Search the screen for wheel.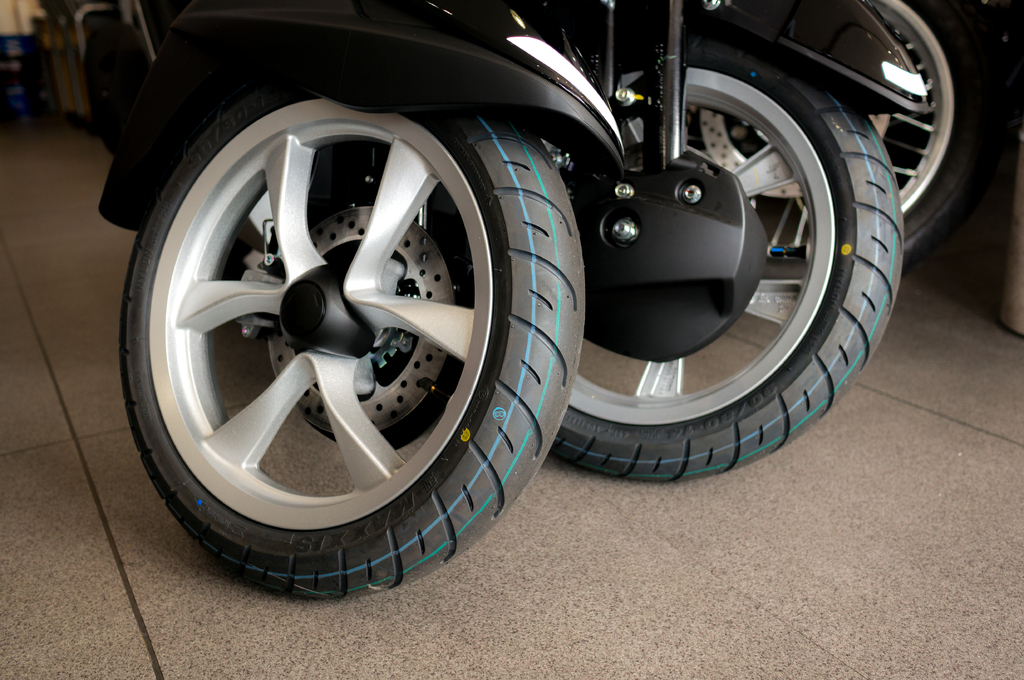
Found at (left=453, top=43, right=900, bottom=484).
